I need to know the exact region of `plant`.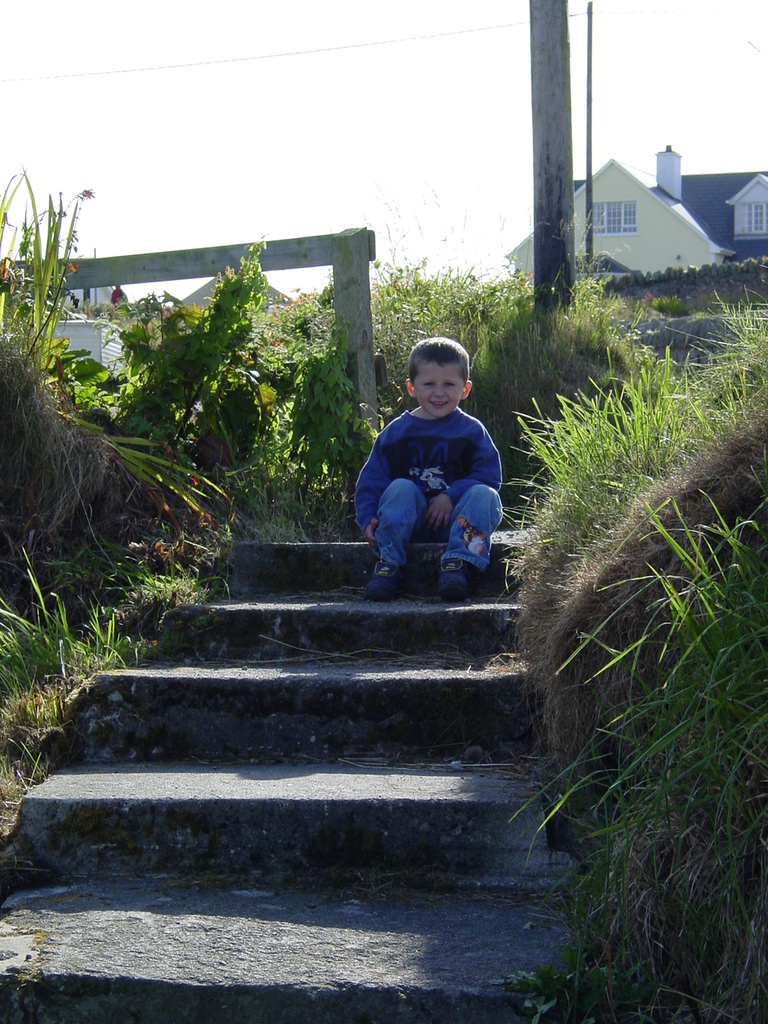
Region: <region>0, 509, 211, 624</region>.
